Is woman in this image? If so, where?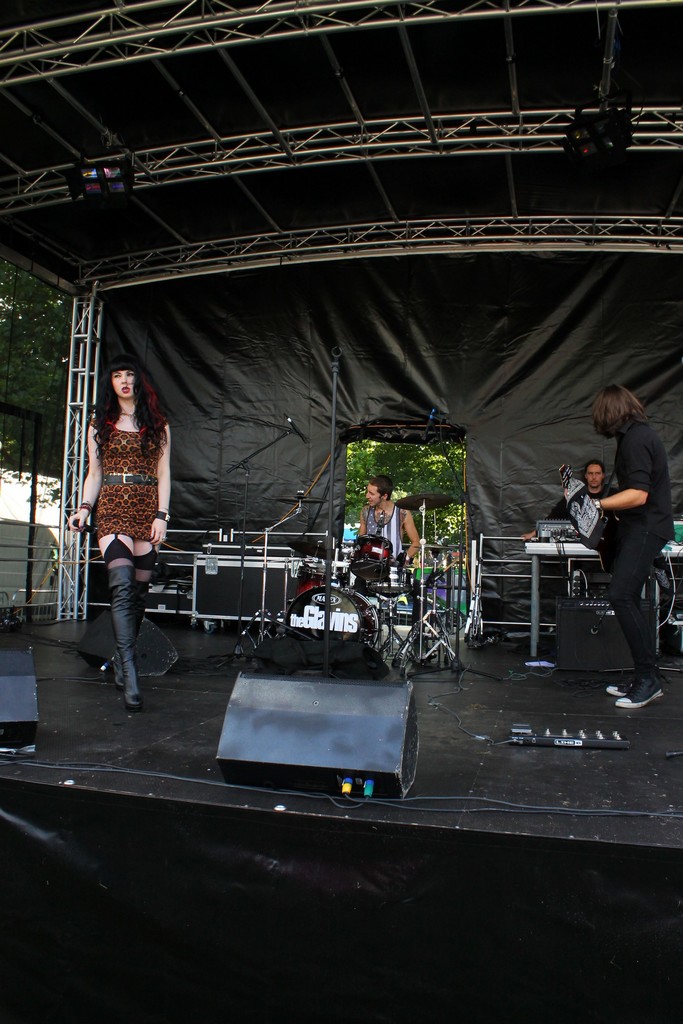
Yes, at 67:355:172:707.
